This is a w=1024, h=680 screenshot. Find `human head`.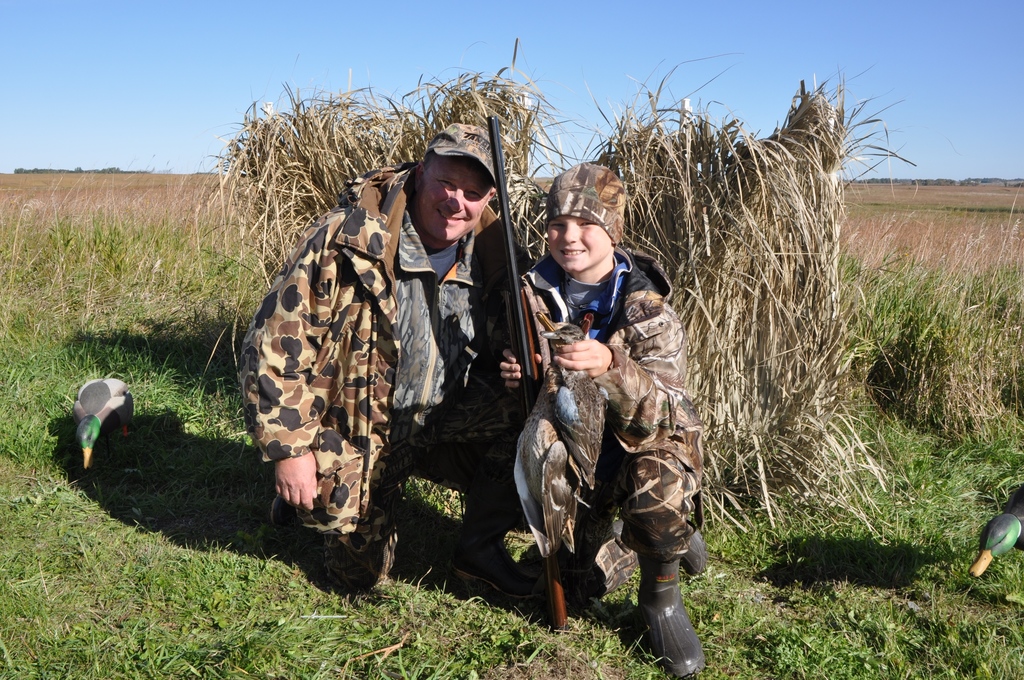
Bounding box: select_region(541, 180, 625, 277).
